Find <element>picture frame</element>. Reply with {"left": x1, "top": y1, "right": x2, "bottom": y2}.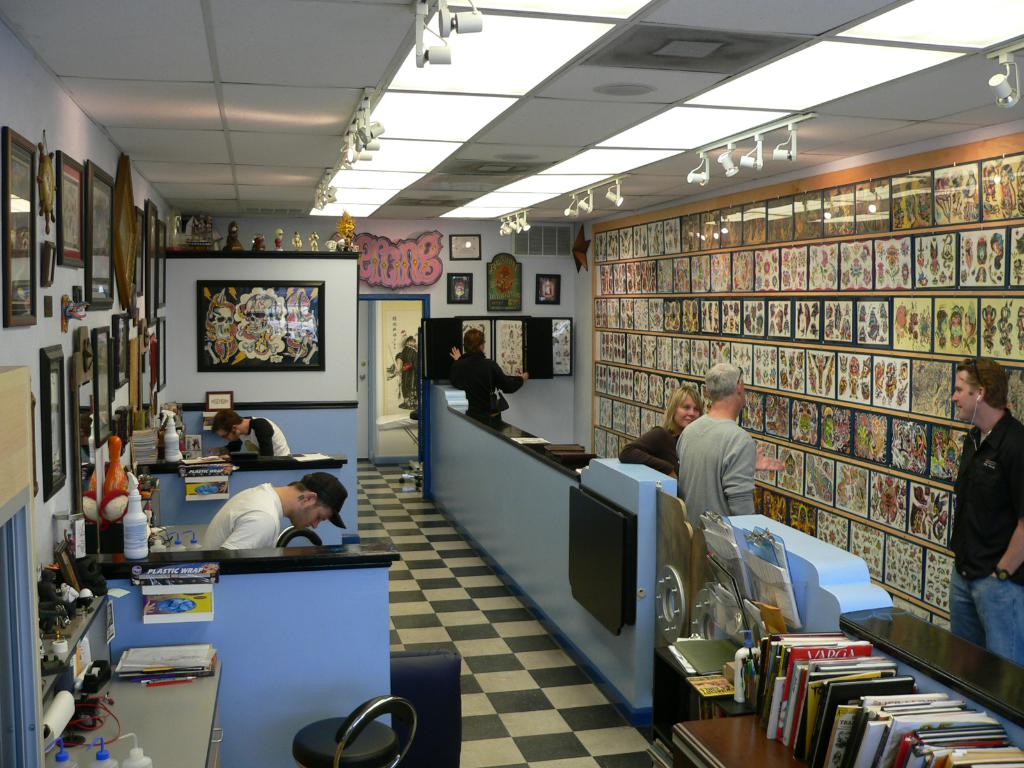
{"left": 533, "top": 273, "right": 562, "bottom": 305}.
